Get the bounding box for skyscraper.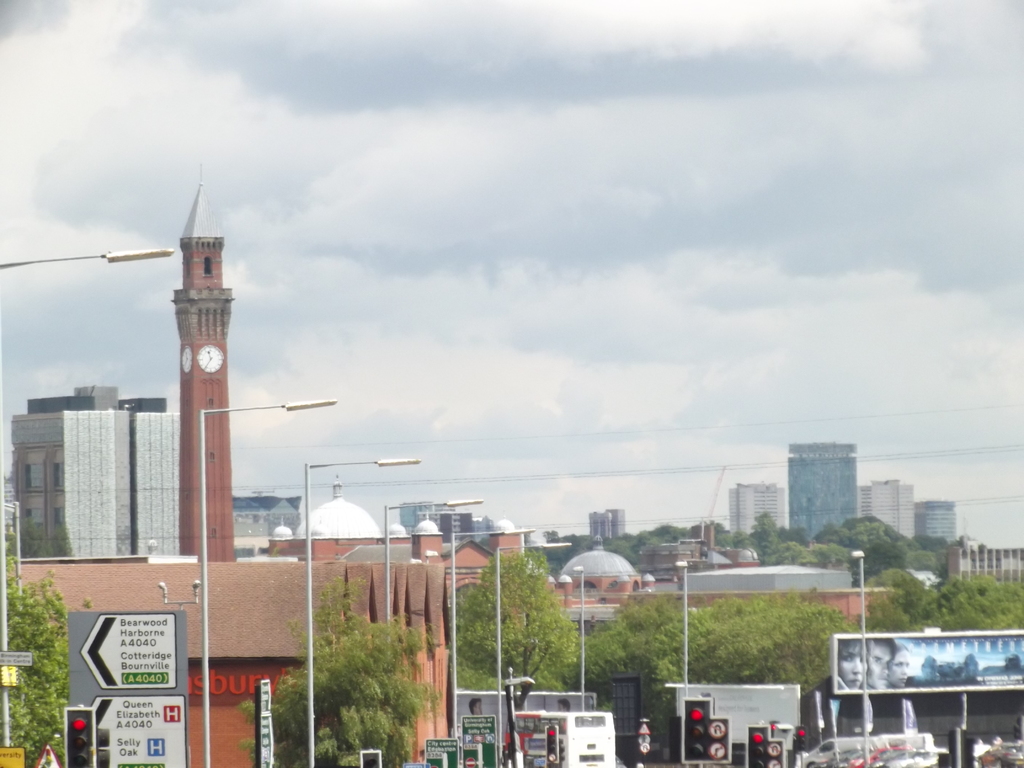
select_region(592, 501, 625, 542).
